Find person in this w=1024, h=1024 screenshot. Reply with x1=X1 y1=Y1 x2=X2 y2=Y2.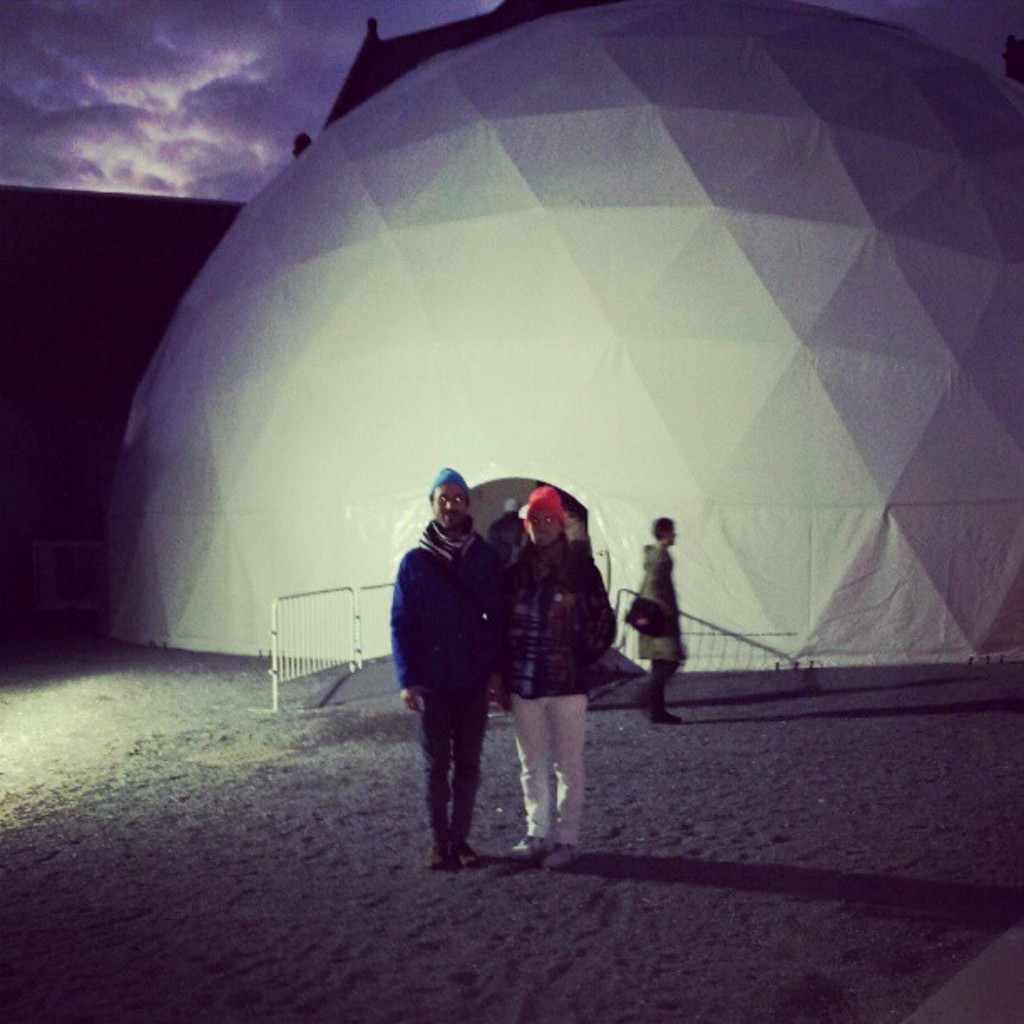
x1=387 y1=468 x2=507 y2=867.
